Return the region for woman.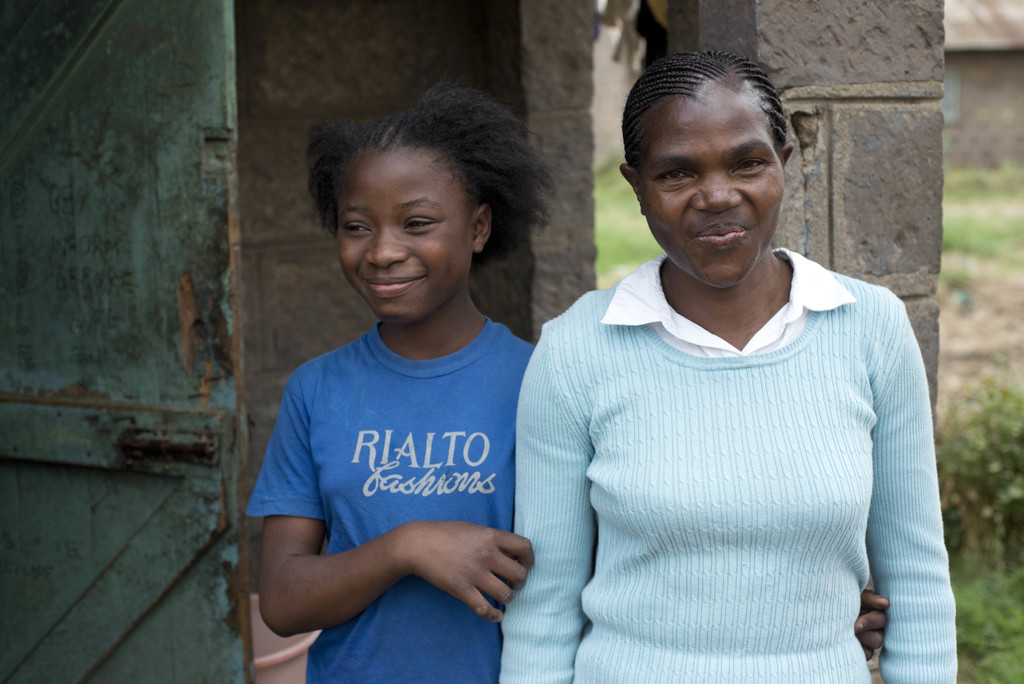
left=499, top=47, right=955, bottom=683.
